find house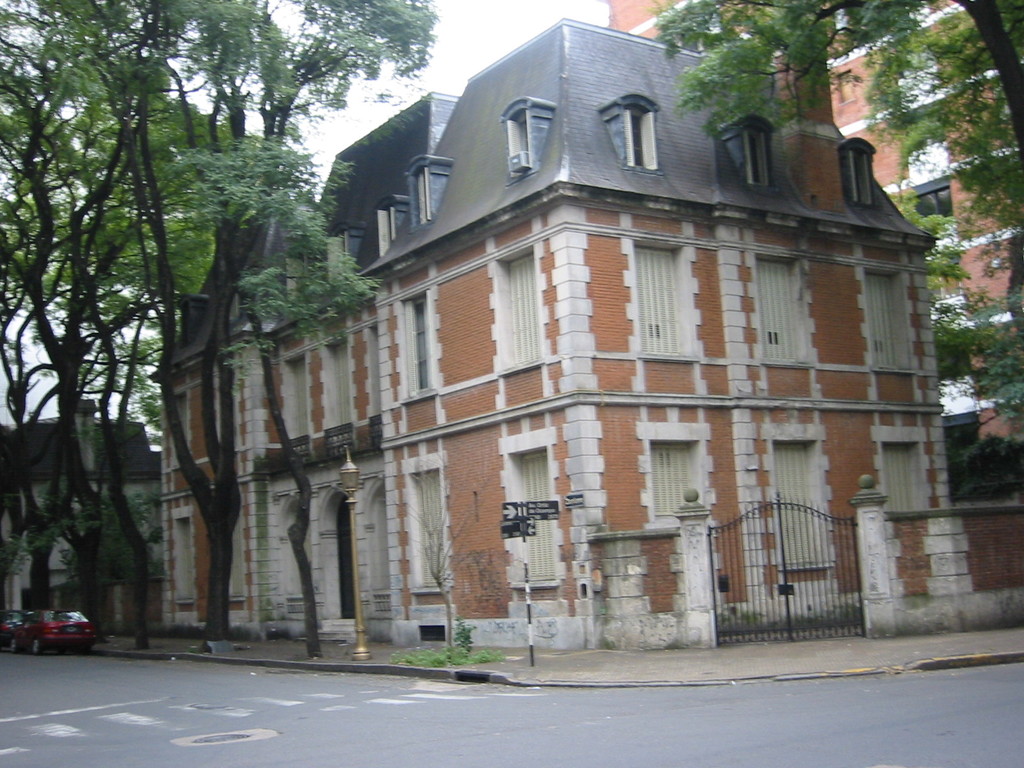
detection(154, 20, 1023, 650)
